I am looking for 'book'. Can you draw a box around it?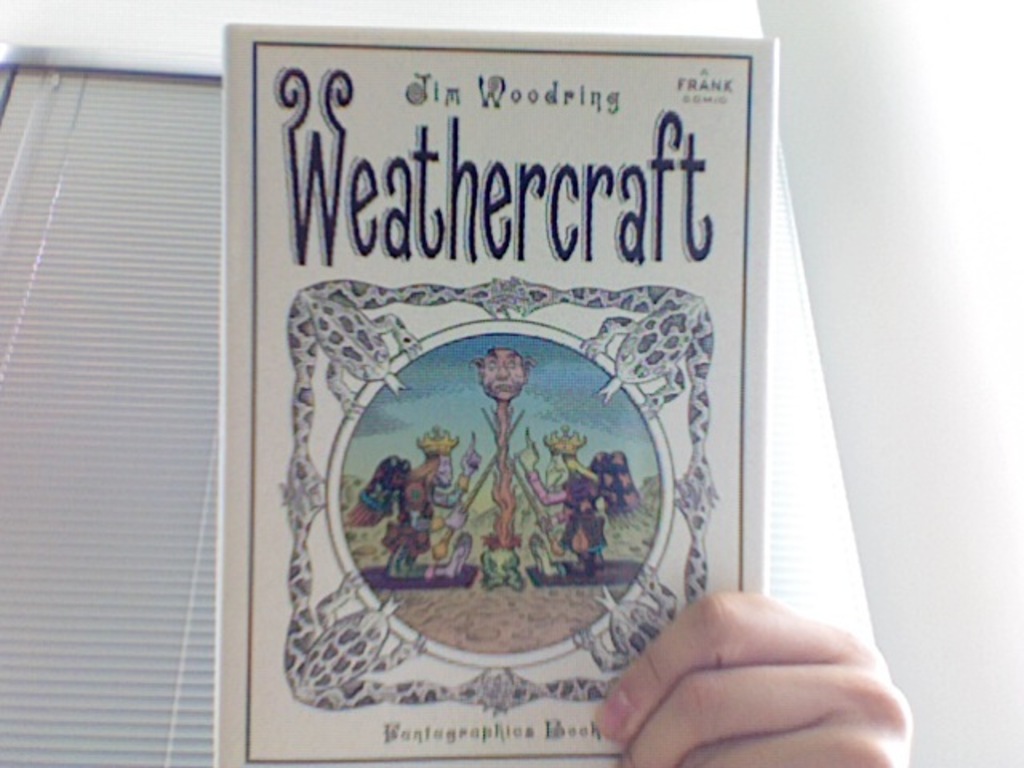
Sure, the bounding box is <box>202,26,776,766</box>.
